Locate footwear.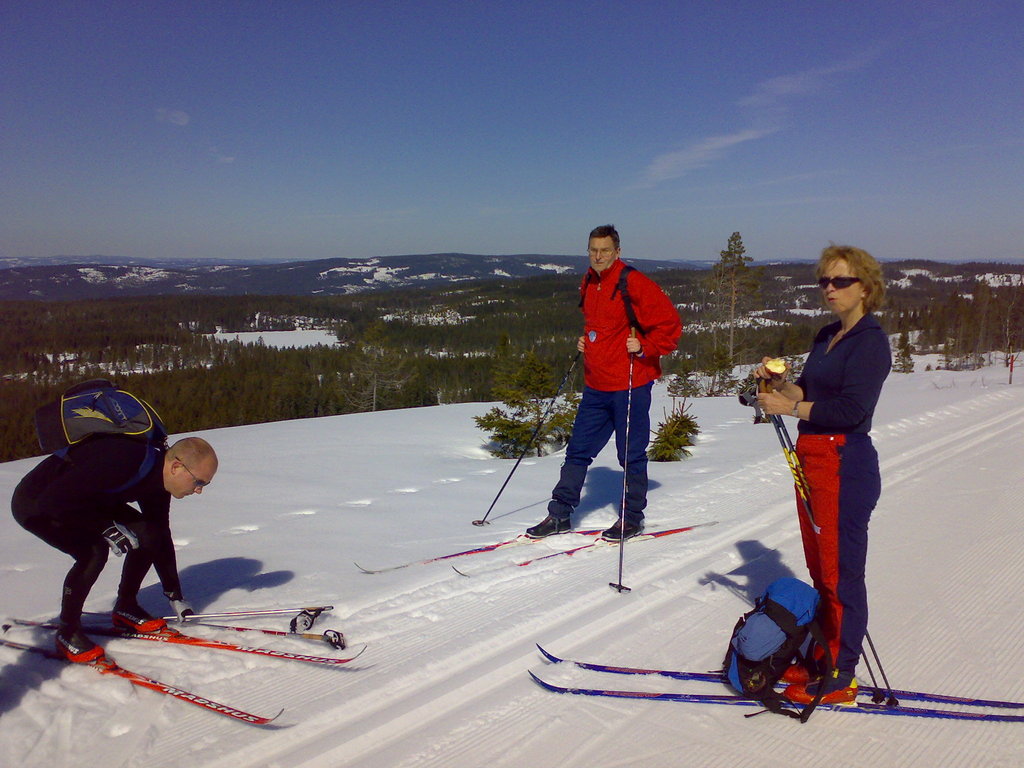
Bounding box: bbox(789, 671, 852, 704).
